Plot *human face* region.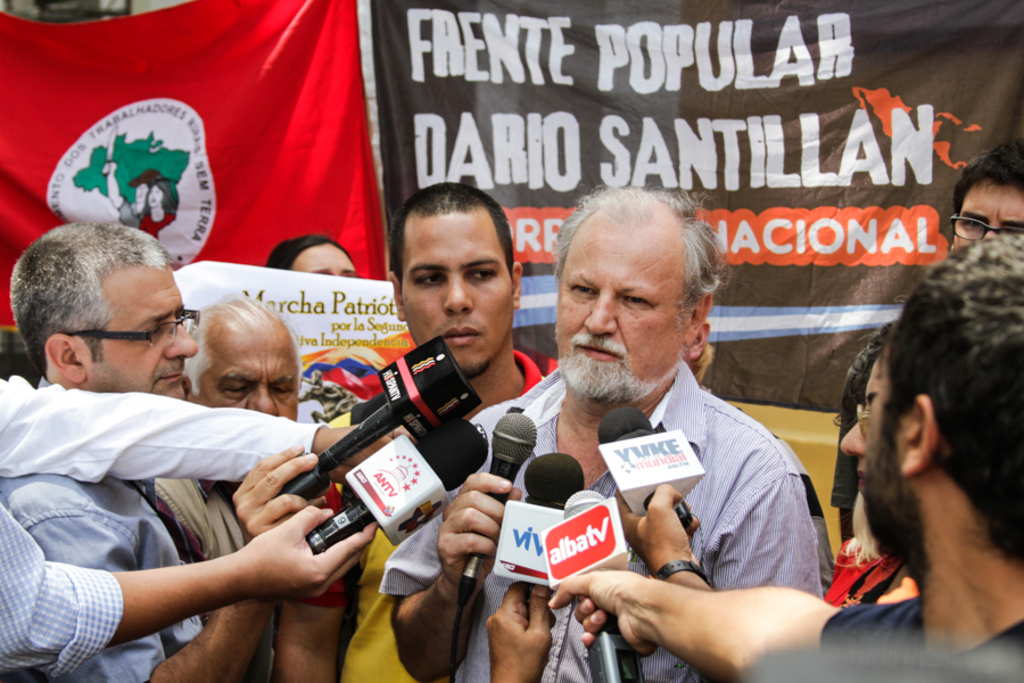
Plotted at {"left": 848, "top": 355, "right": 885, "bottom": 483}.
